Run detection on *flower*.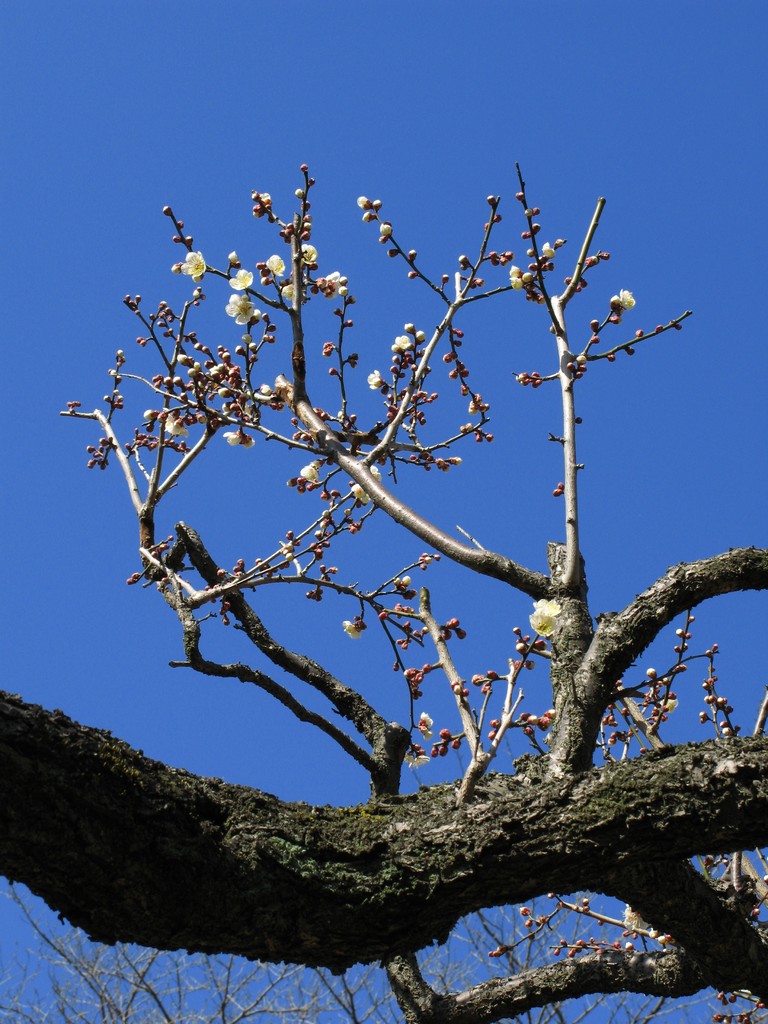
Result: <box>368,465,386,479</box>.
